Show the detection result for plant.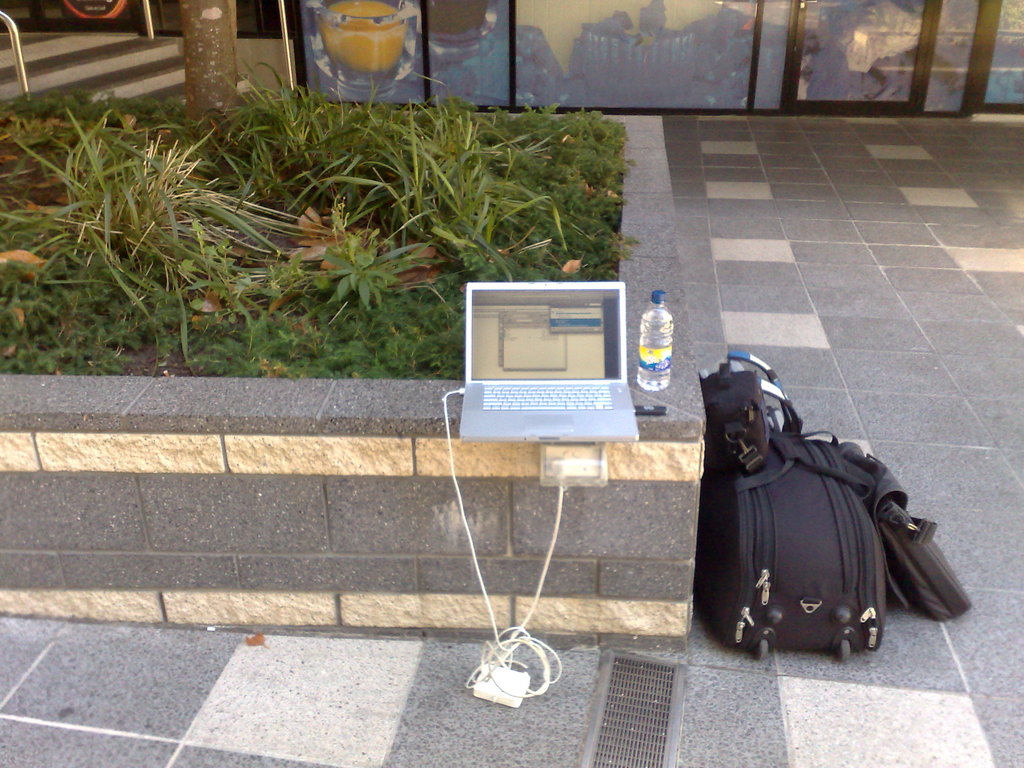
0, 86, 480, 376.
